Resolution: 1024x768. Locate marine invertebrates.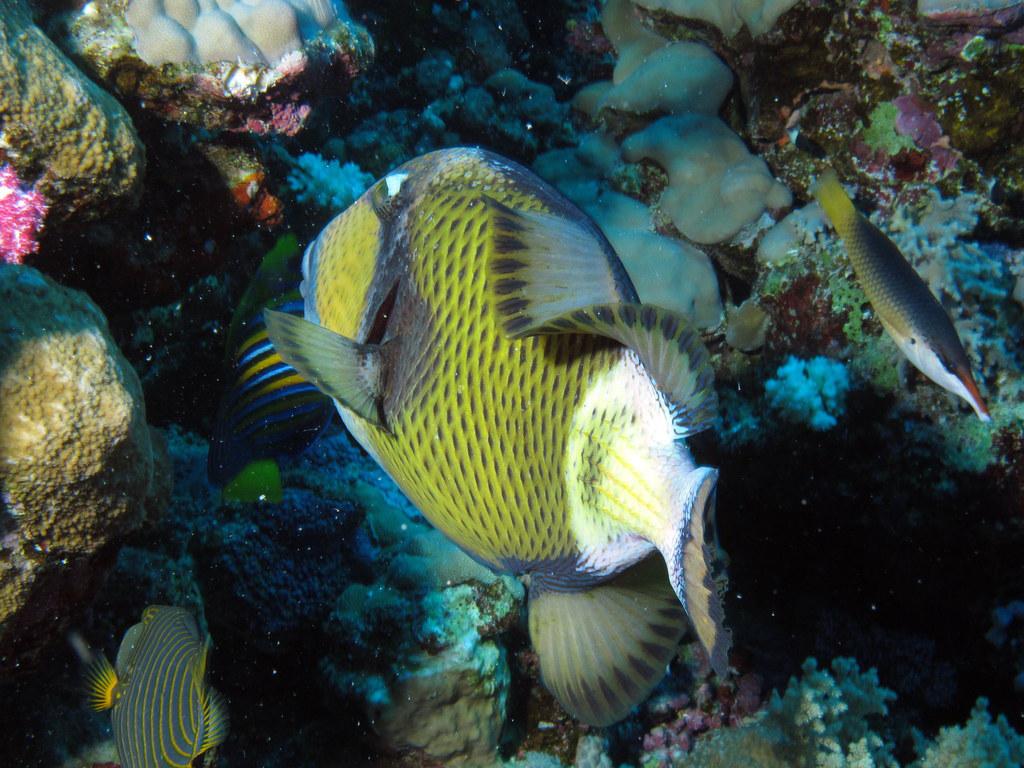
x1=848 y1=176 x2=991 y2=317.
